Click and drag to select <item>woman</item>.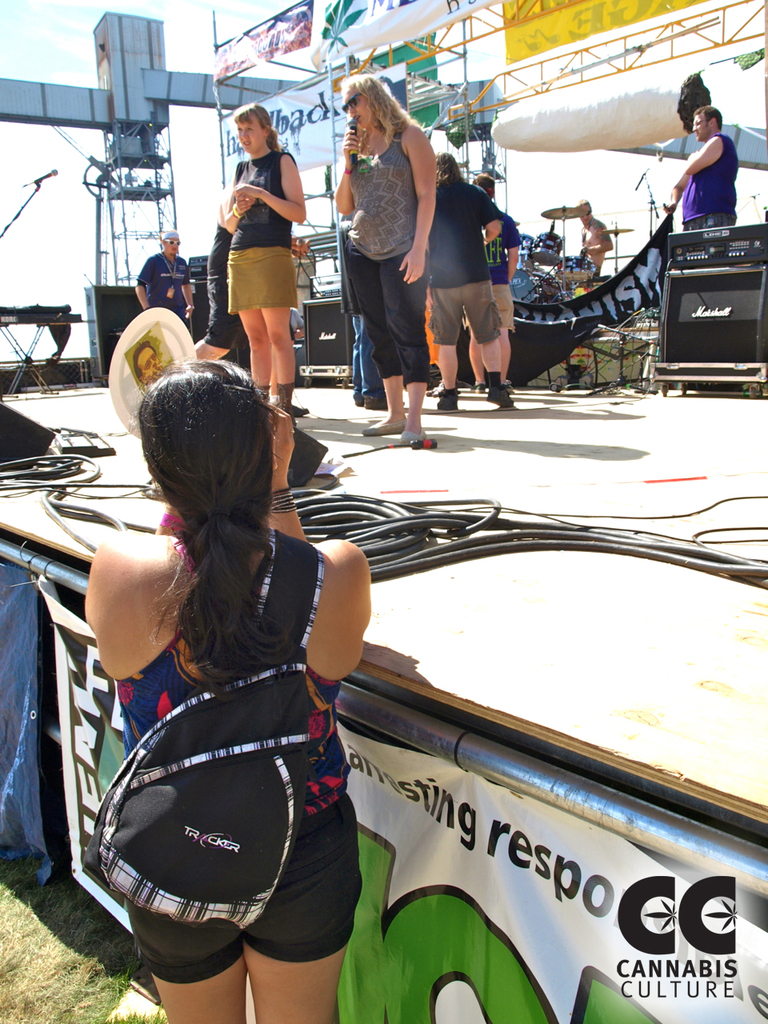
Selection: 334,76,436,206.
